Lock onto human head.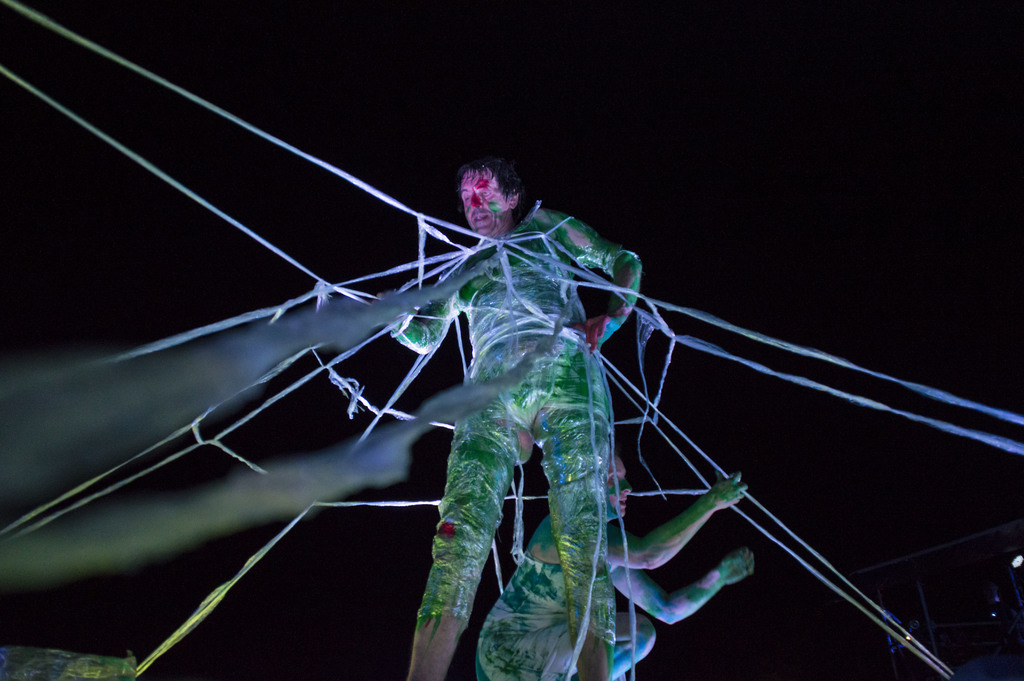
Locked: (605, 452, 633, 519).
